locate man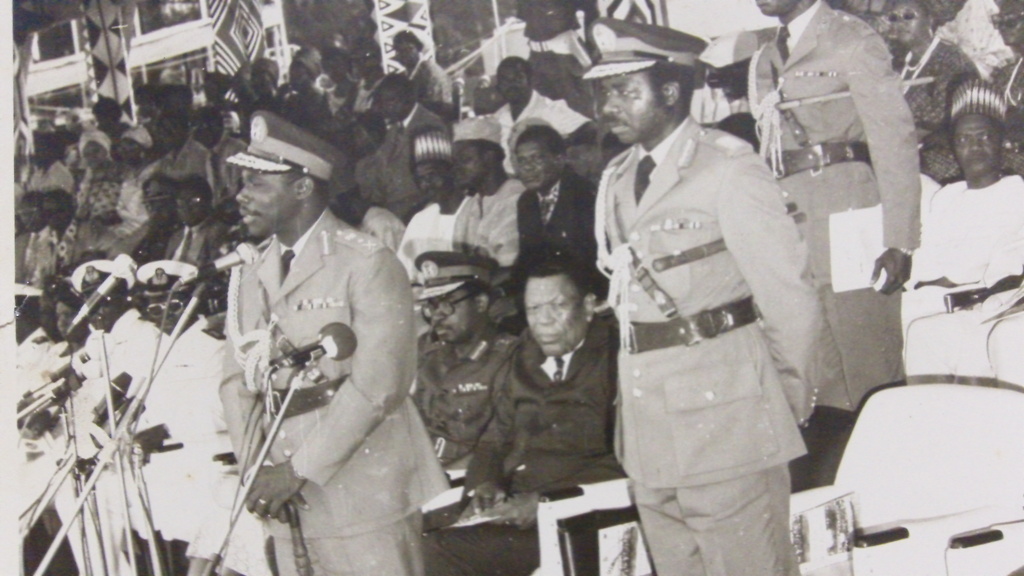
box(376, 72, 448, 214)
